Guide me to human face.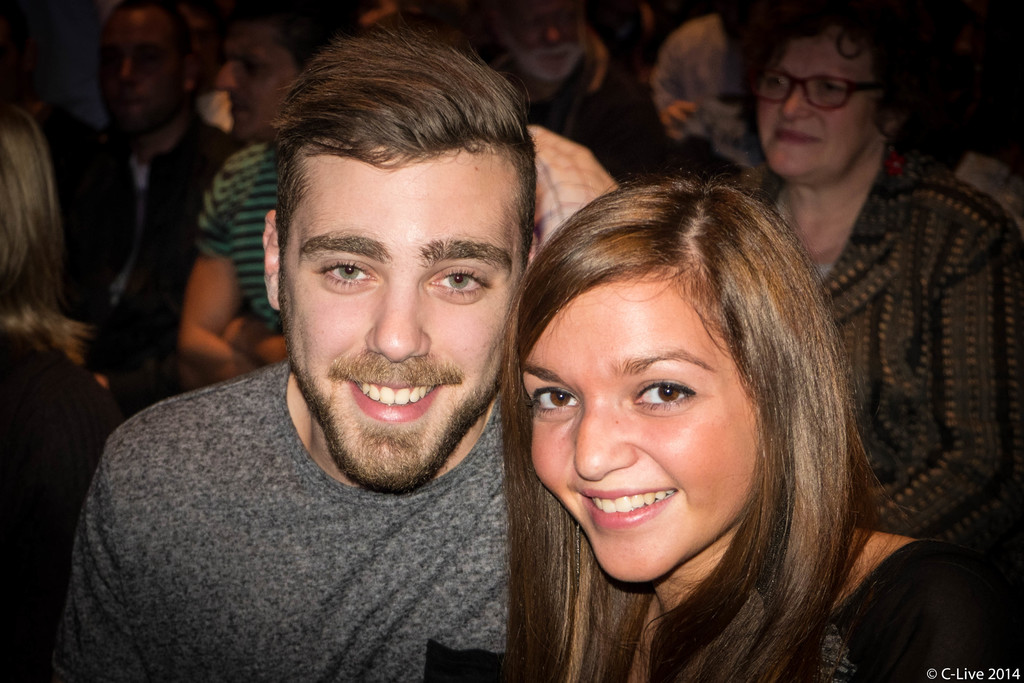
Guidance: x1=180, y1=0, x2=226, y2=91.
